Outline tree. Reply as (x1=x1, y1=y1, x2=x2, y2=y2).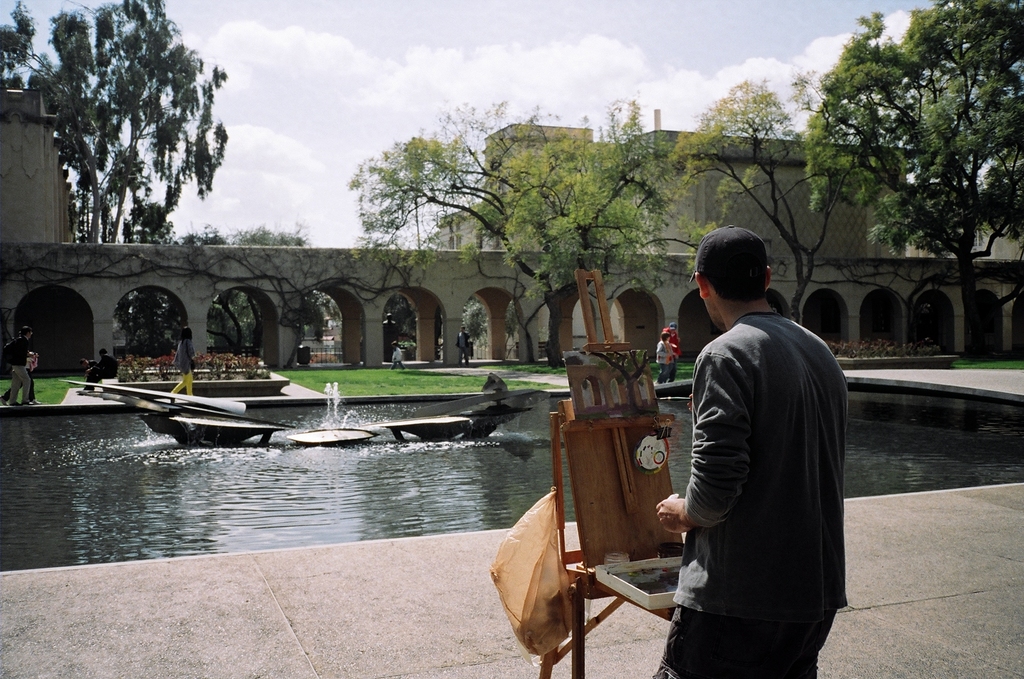
(x1=456, y1=301, x2=481, y2=337).
